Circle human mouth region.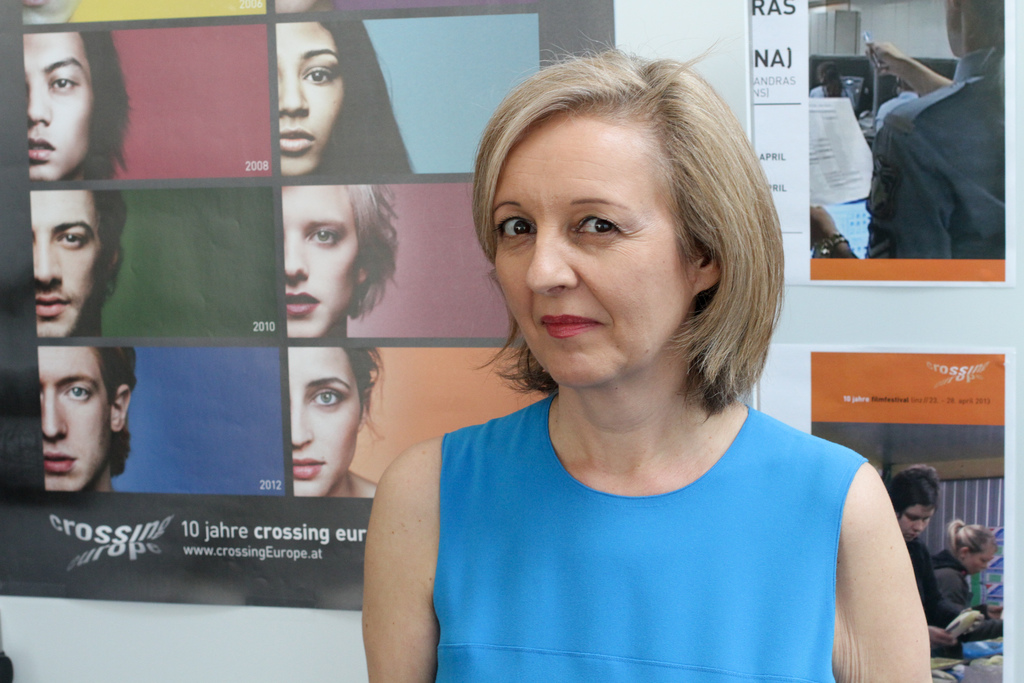
Region: bbox(288, 458, 329, 482).
